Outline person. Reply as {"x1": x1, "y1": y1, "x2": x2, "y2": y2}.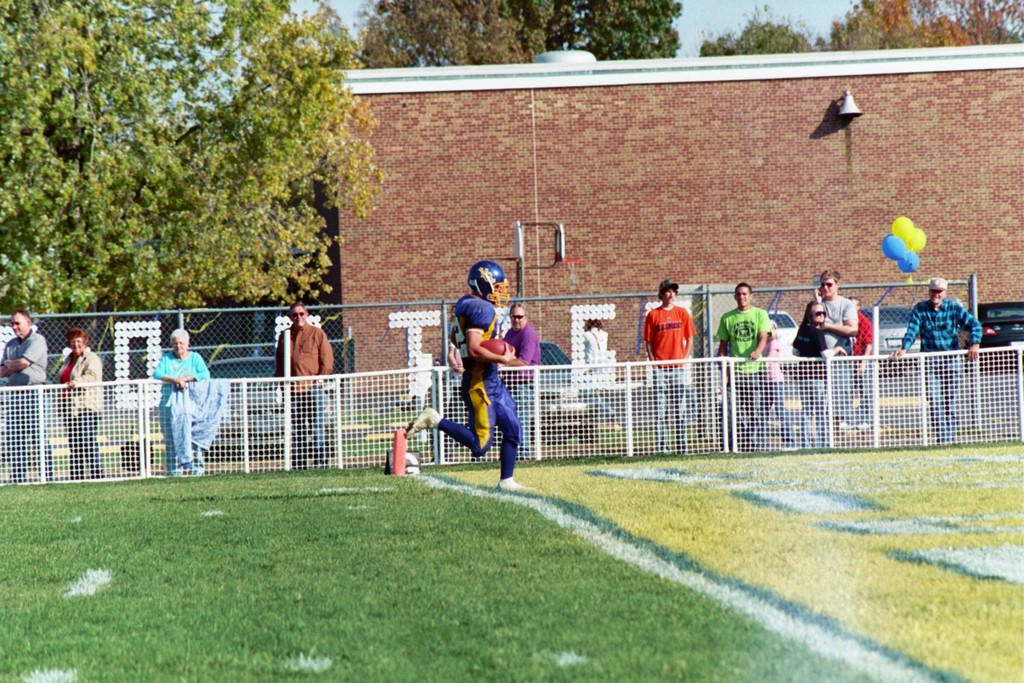
{"x1": 444, "y1": 260, "x2": 526, "y2": 482}.
